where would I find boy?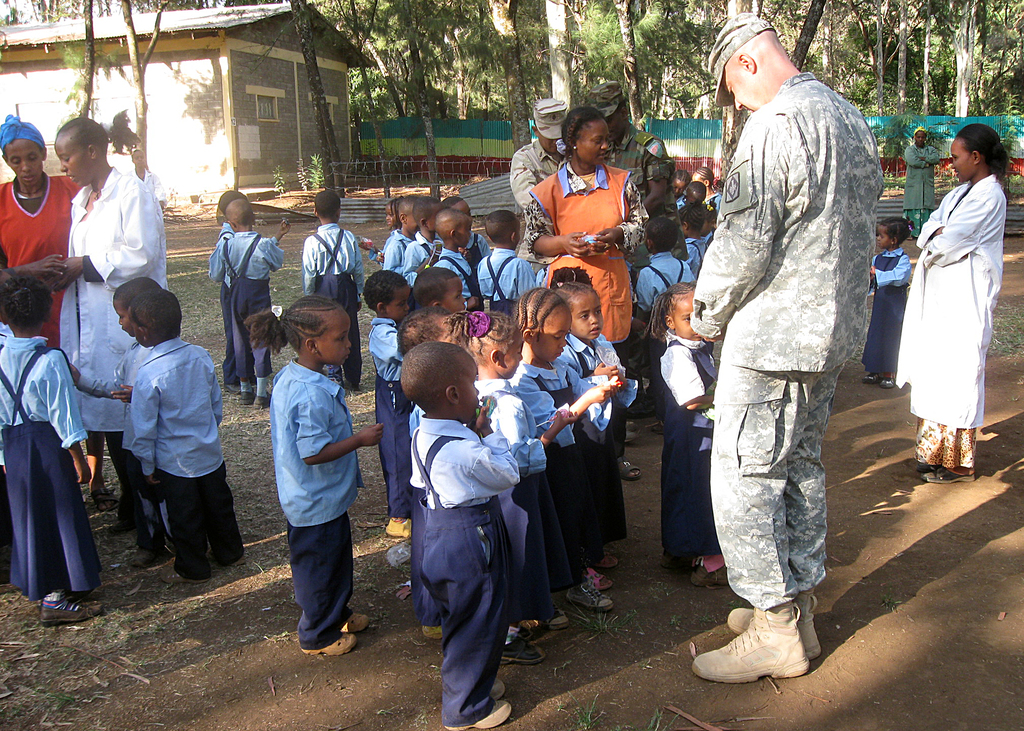
At 298,186,369,387.
